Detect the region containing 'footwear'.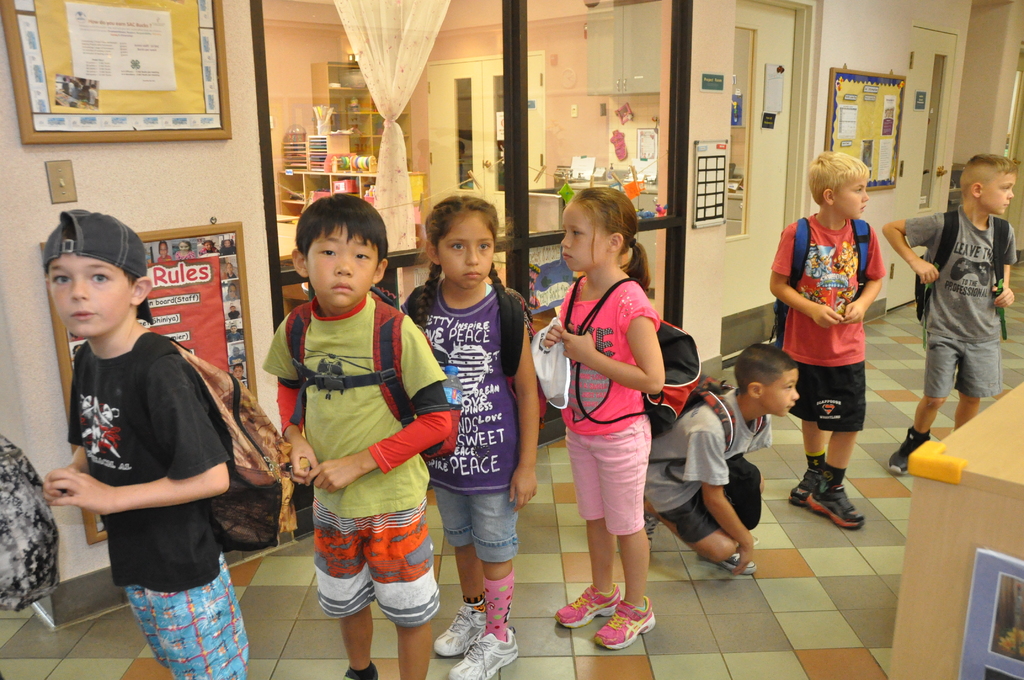
select_region(790, 469, 825, 509).
